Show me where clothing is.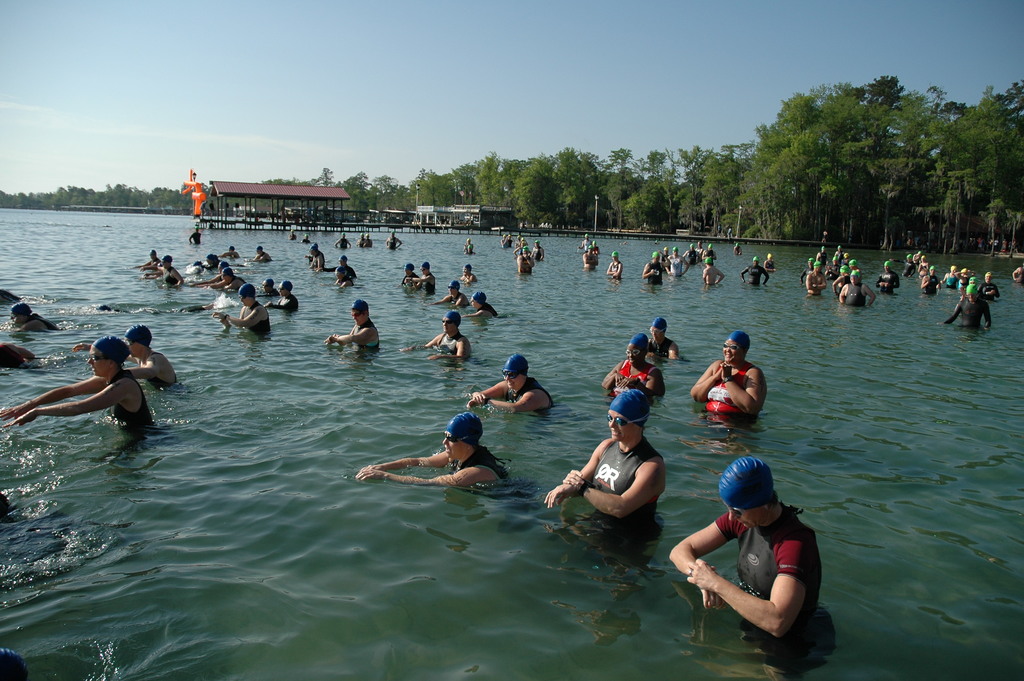
clothing is at select_region(746, 264, 767, 283).
